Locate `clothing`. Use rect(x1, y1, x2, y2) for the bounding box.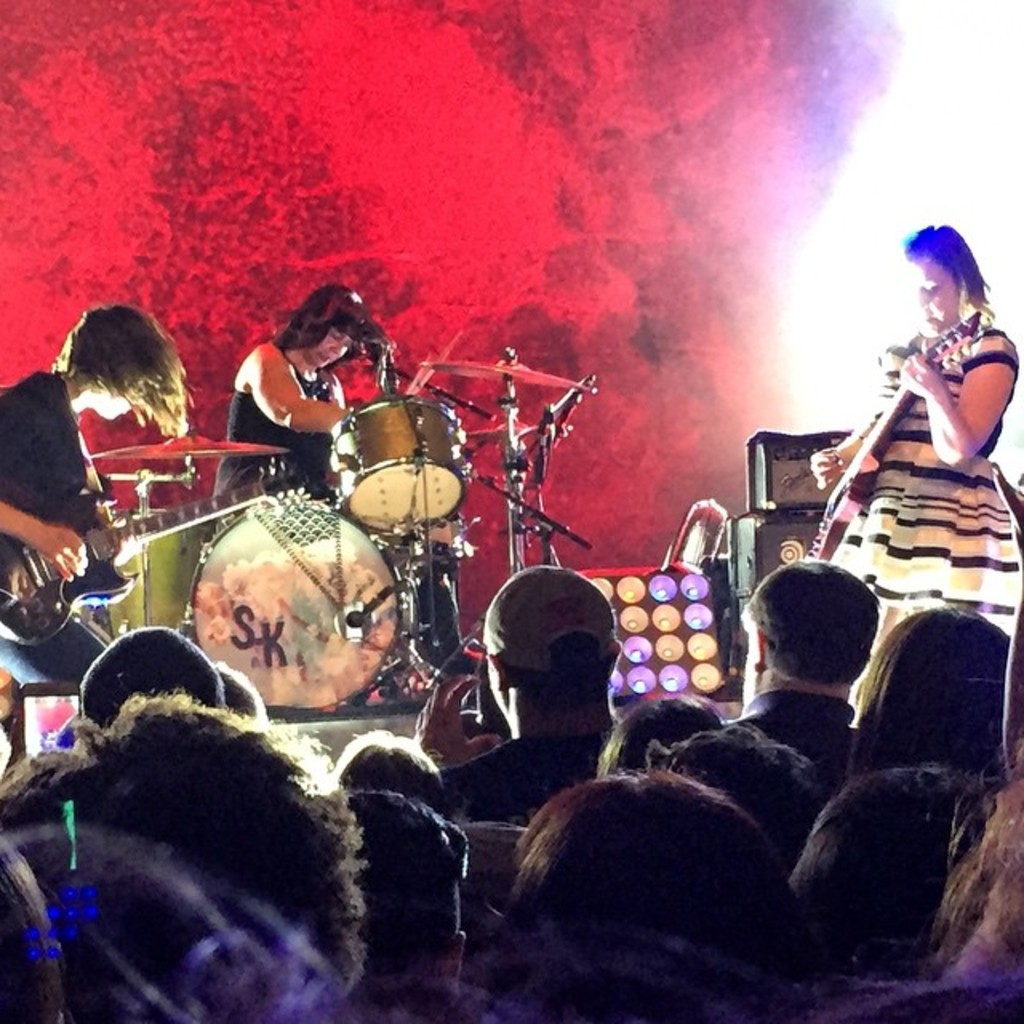
rect(208, 350, 333, 504).
